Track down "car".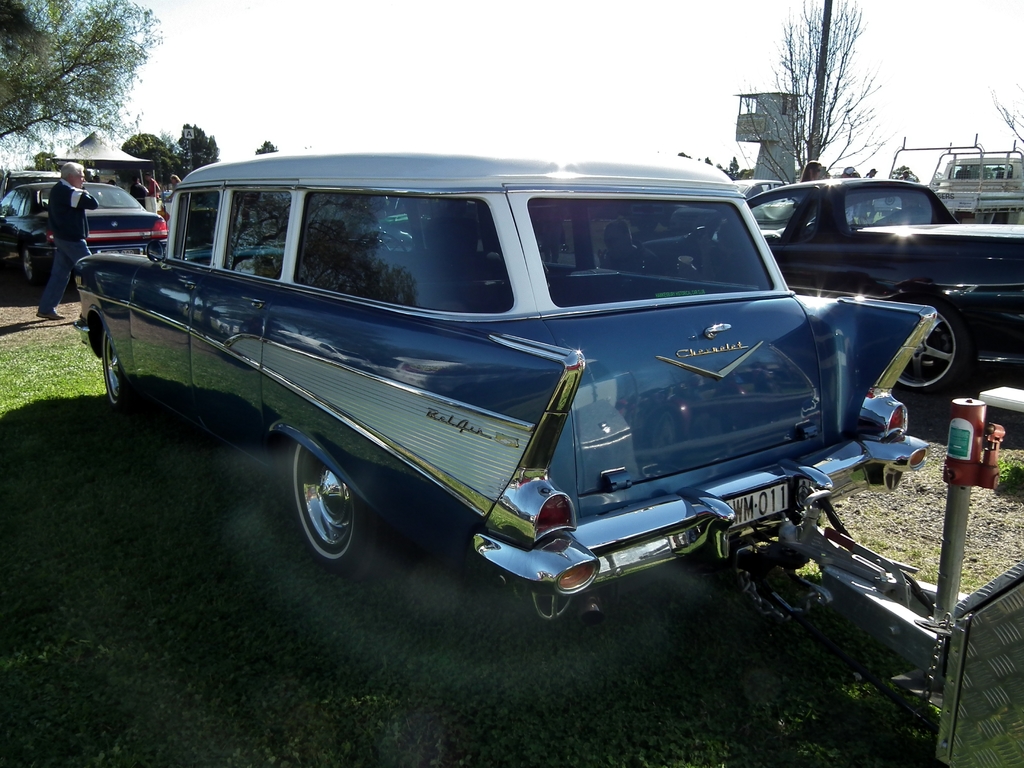
Tracked to 74 151 936 623.
